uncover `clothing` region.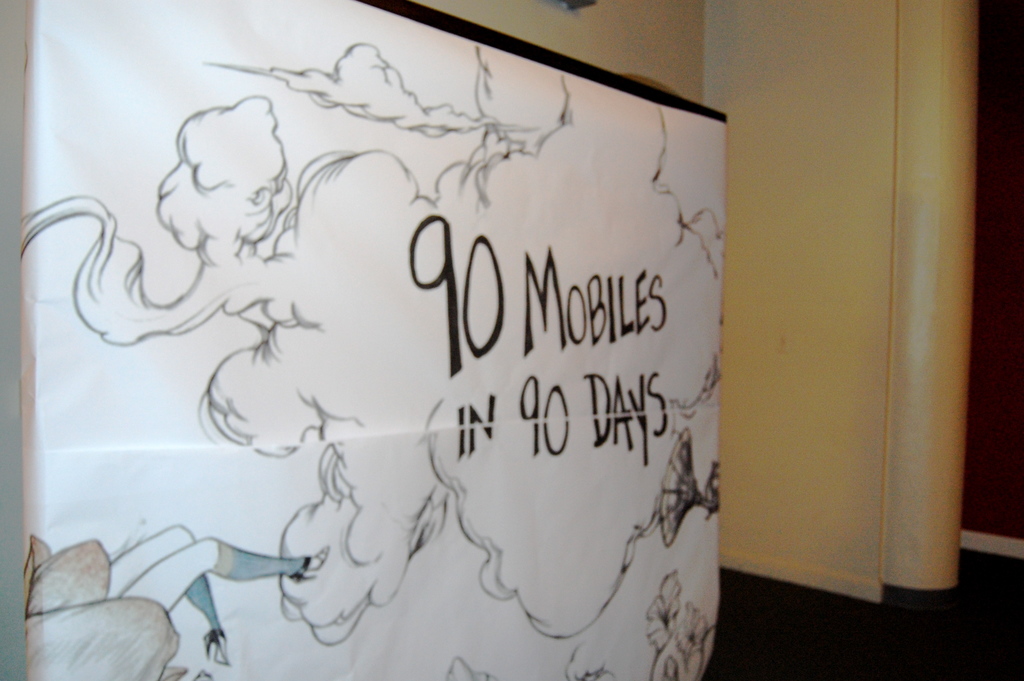
Uncovered: crop(26, 534, 188, 680).
